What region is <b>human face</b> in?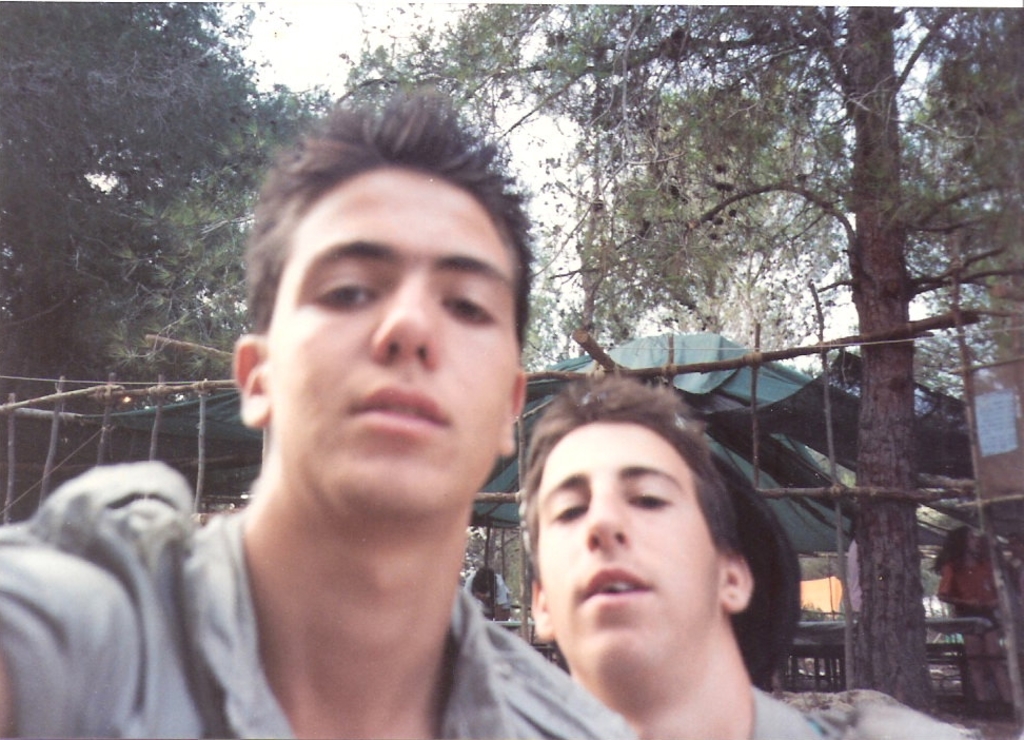
bbox=[263, 173, 526, 525].
